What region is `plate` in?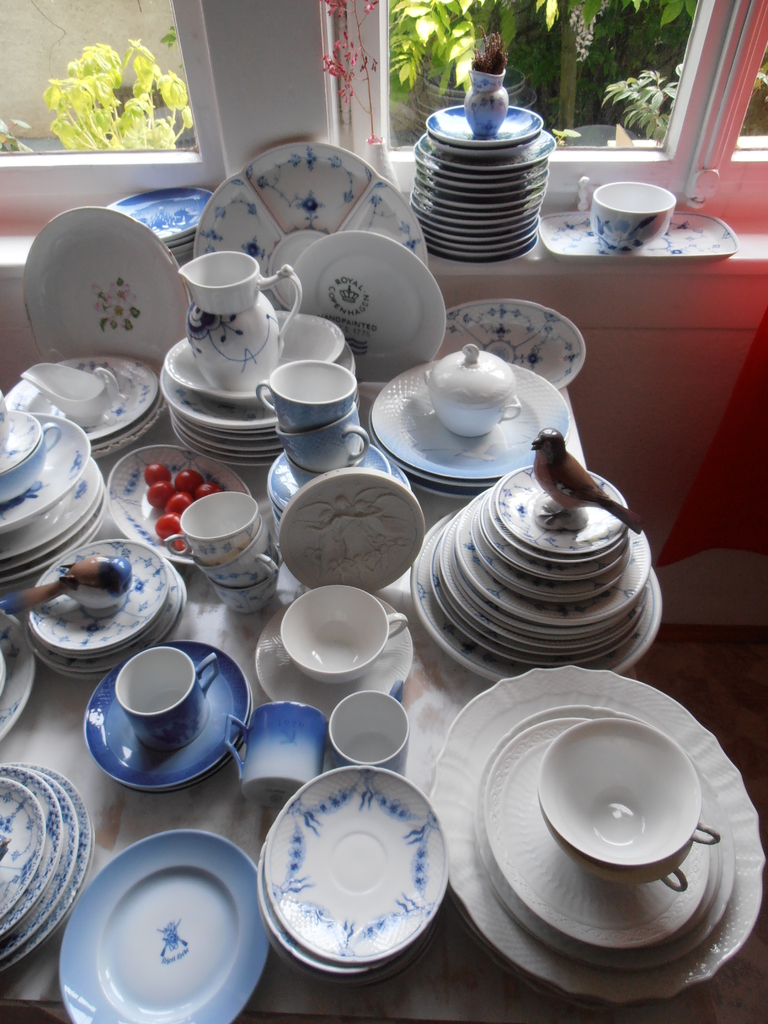
<bbox>0, 607, 36, 745</bbox>.
